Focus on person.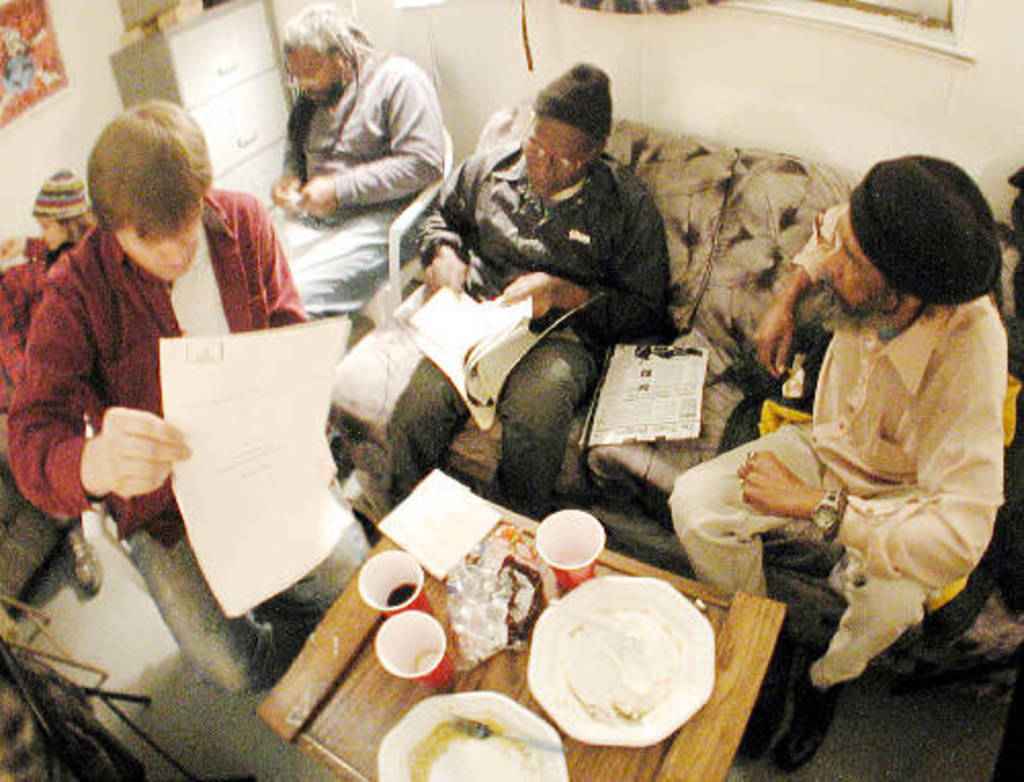
Focused at (0, 96, 375, 698).
